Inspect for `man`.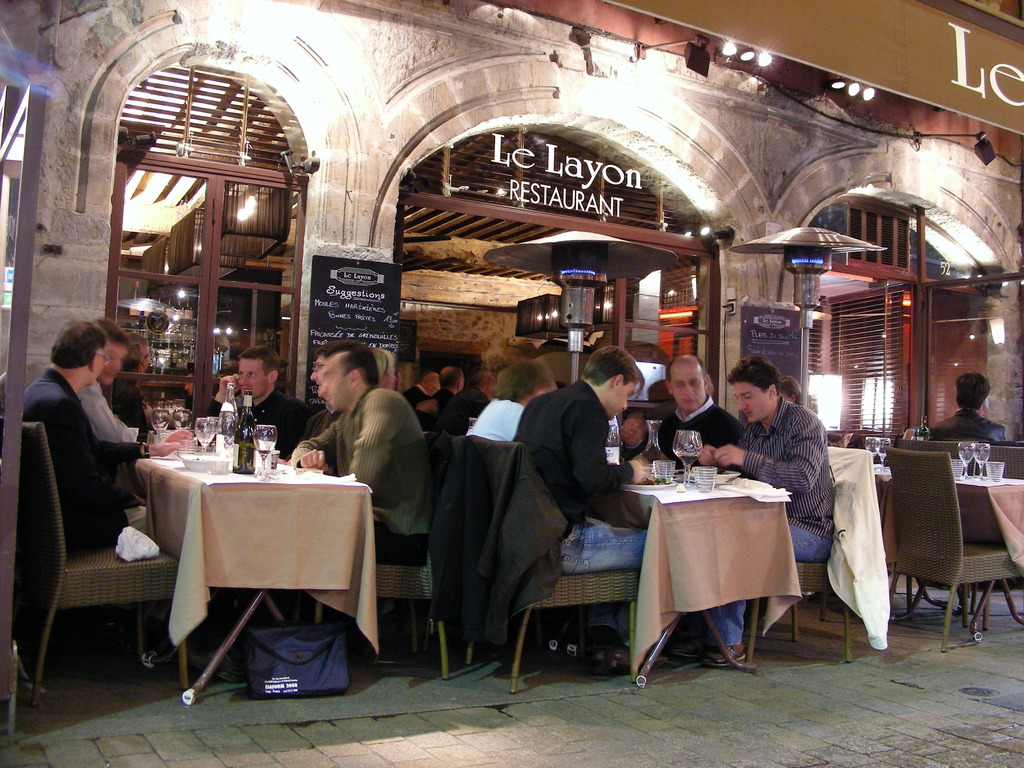
Inspection: crop(21, 321, 150, 555).
